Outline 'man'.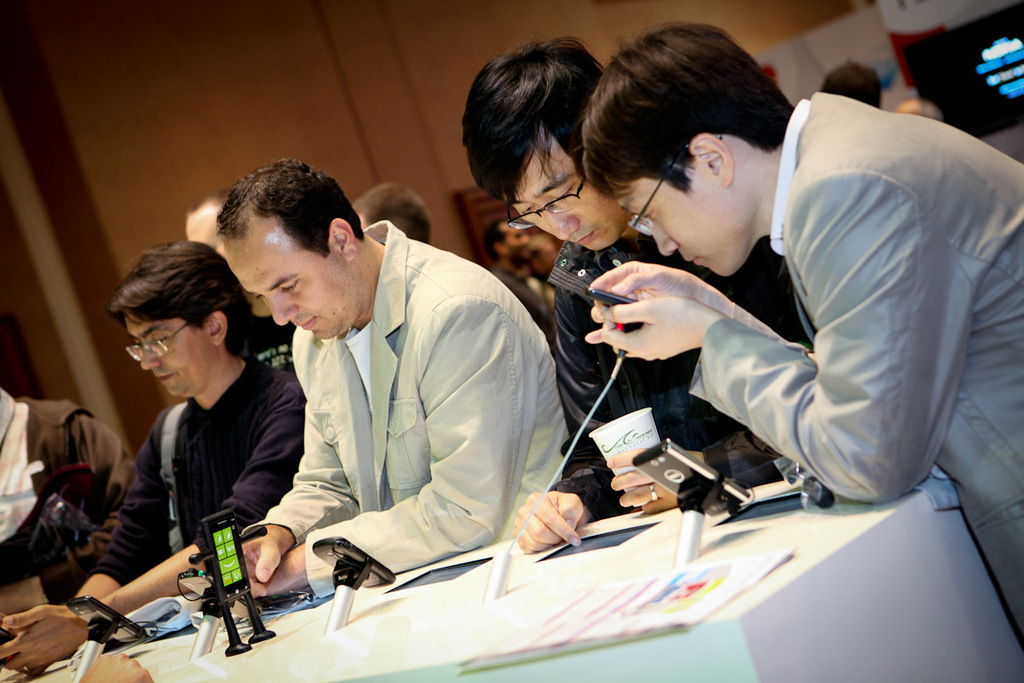
Outline: bbox(493, 219, 549, 323).
